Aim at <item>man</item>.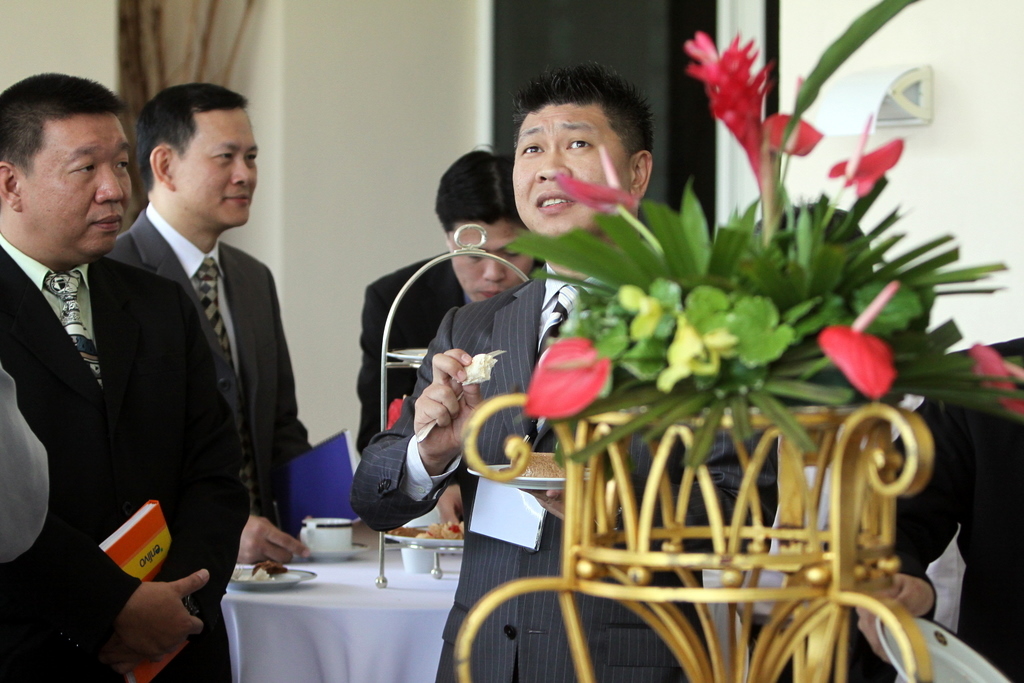
Aimed at crop(360, 149, 545, 525).
